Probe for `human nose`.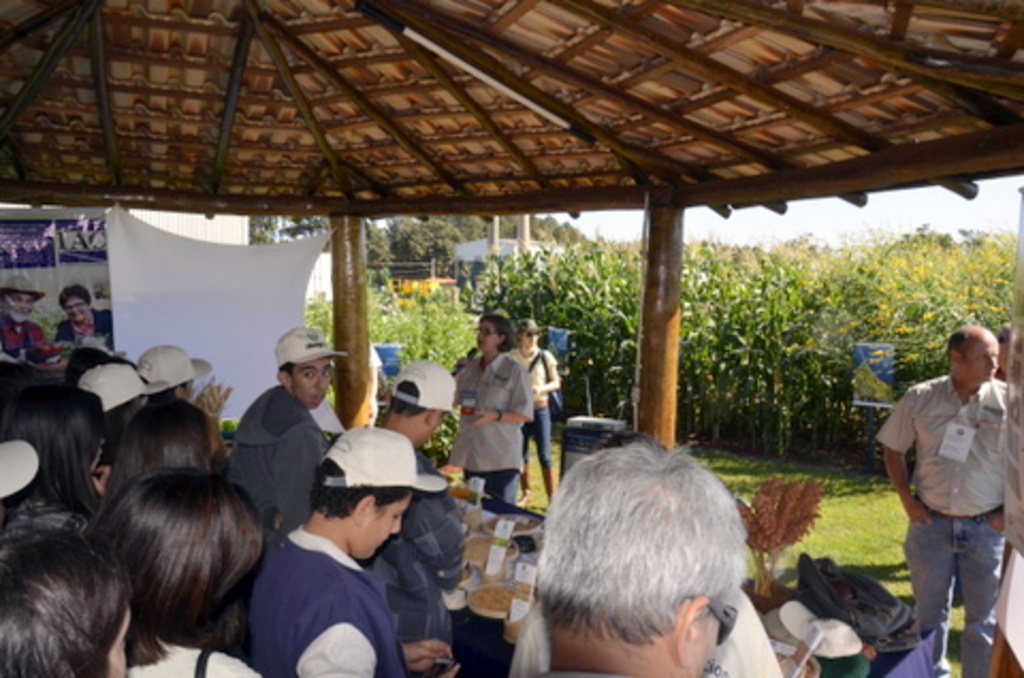
Probe result: [386,516,401,531].
